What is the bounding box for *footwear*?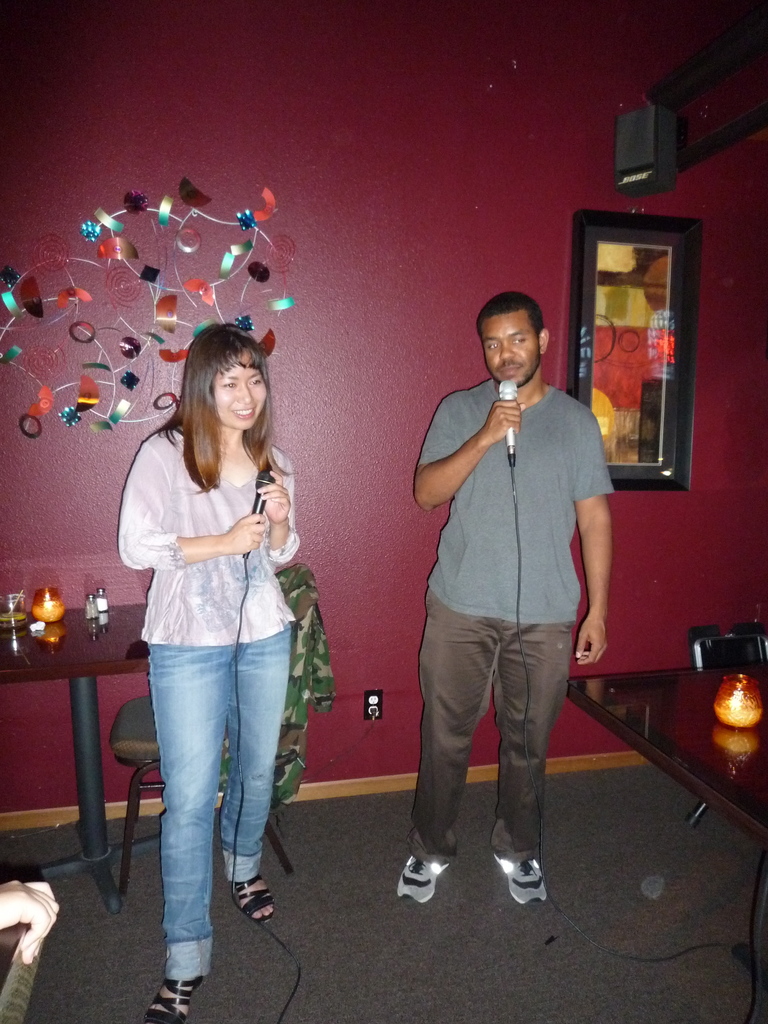
500:838:568:918.
